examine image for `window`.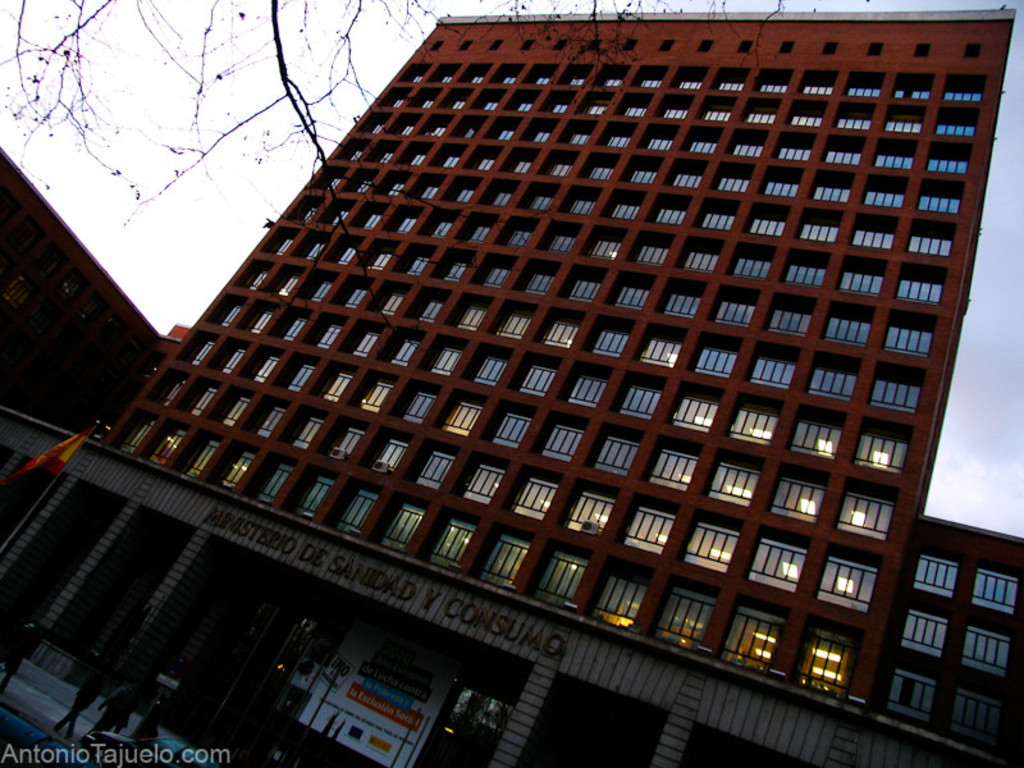
Examination result: (left=571, top=132, right=591, bottom=151).
